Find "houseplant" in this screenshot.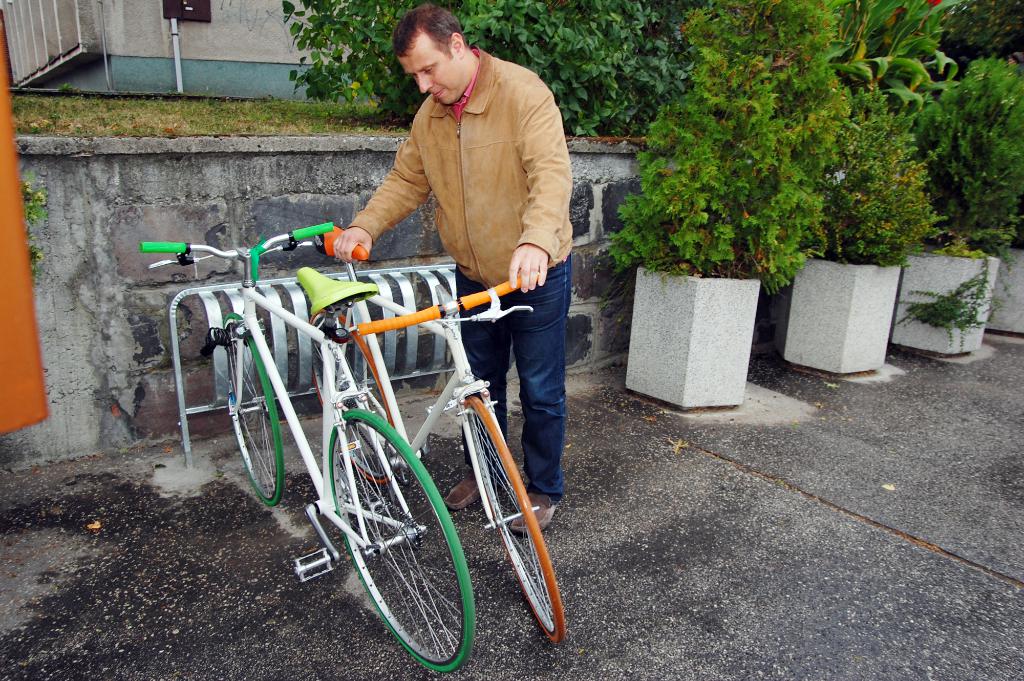
The bounding box for "houseplant" is crop(758, 0, 908, 385).
